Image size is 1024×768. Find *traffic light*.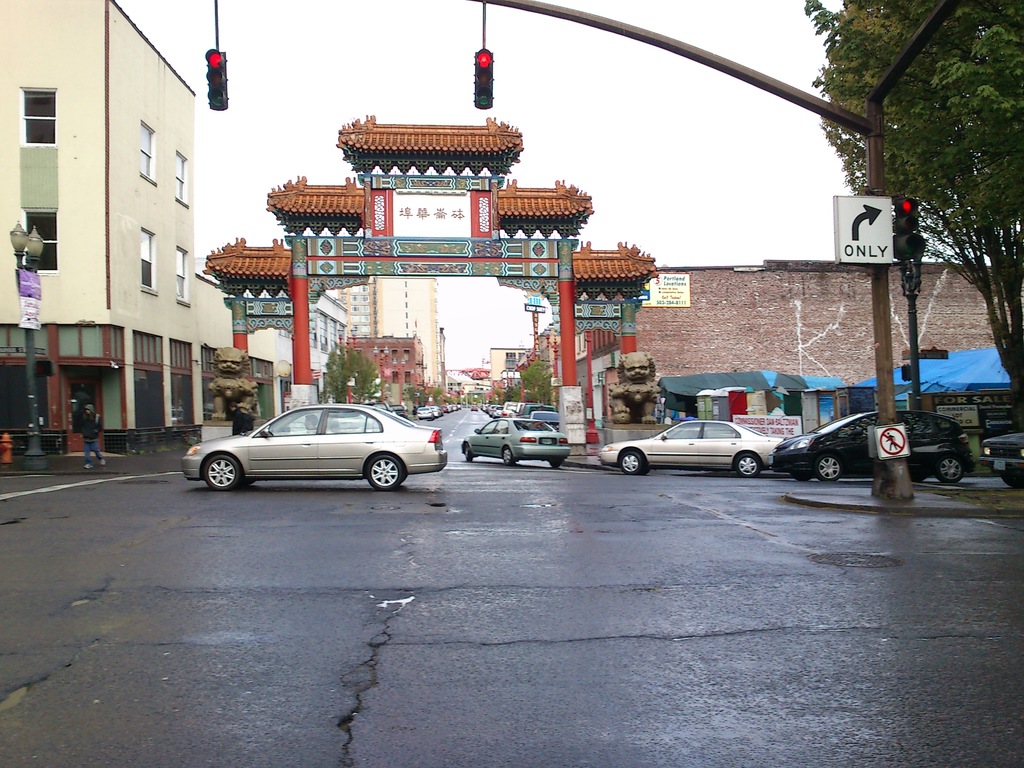
bbox(893, 193, 927, 272).
